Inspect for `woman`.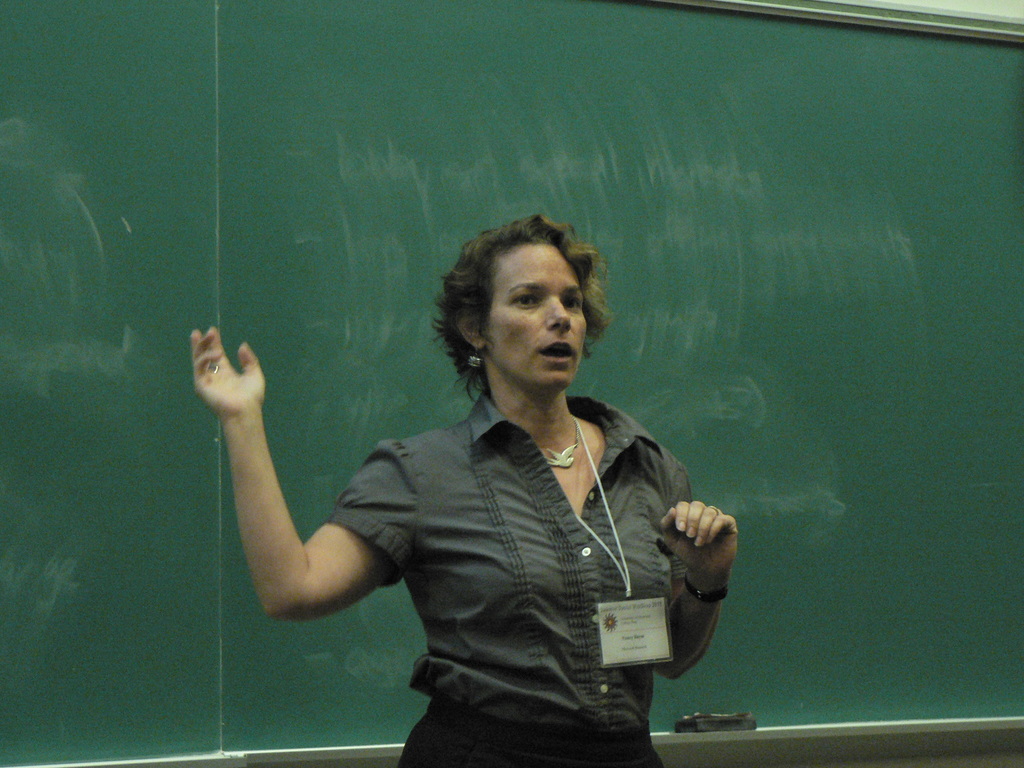
Inspection: box(241, 180, 721, 762).
